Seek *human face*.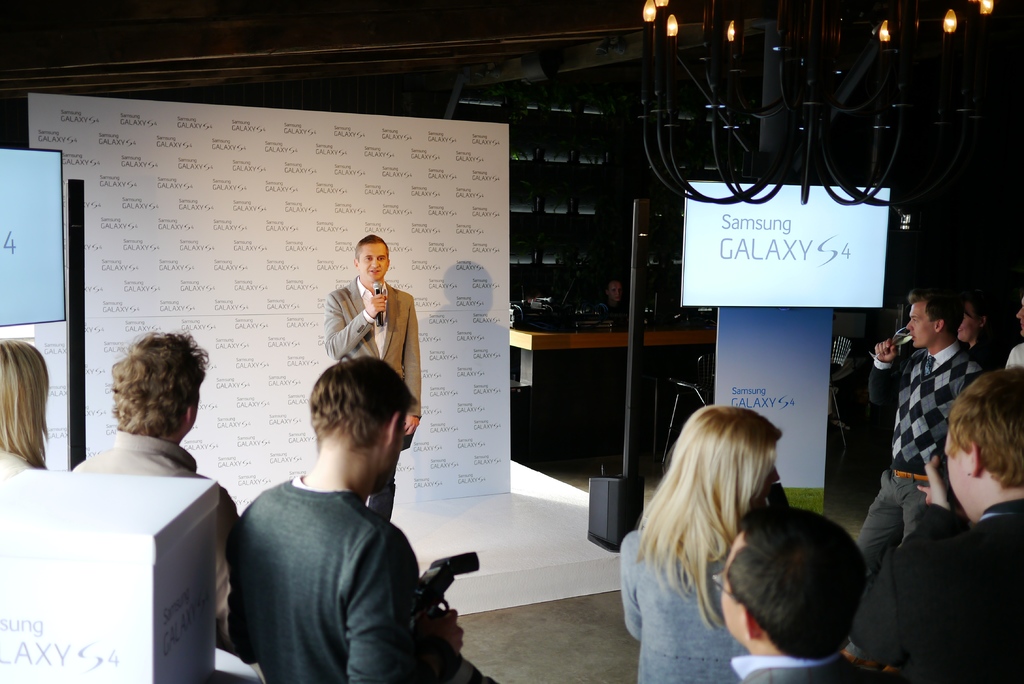
bbox(364, 242, 391, 280).
